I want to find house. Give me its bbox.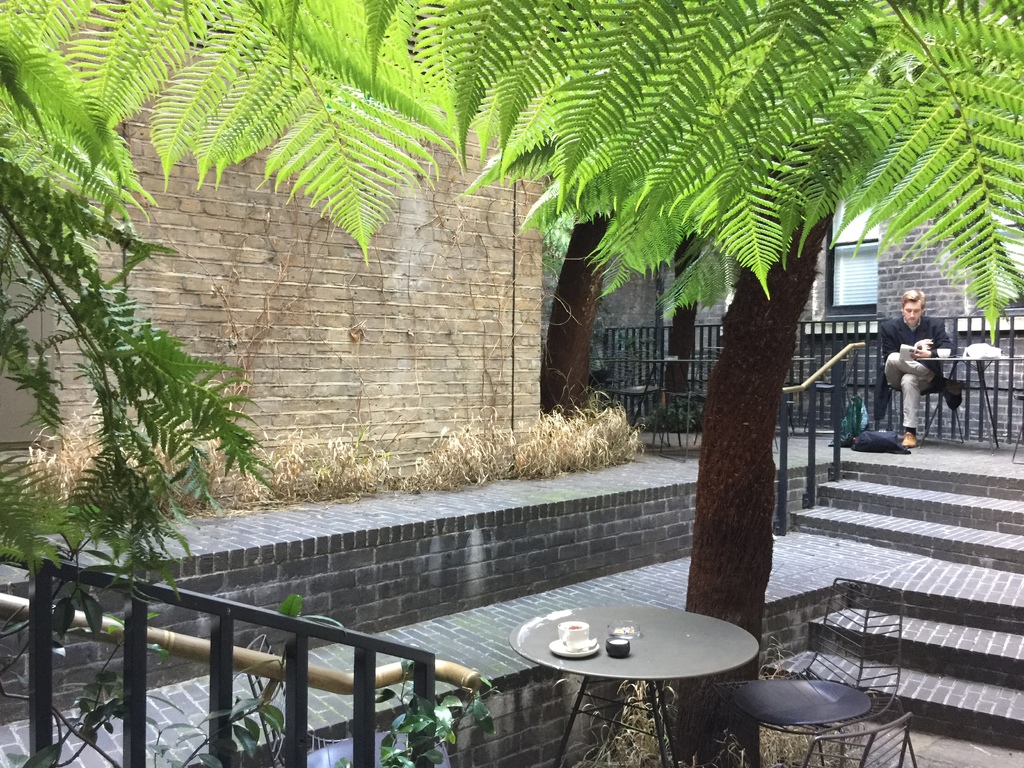
{"x1": 0, "y1": 0, "x2": 554, "y2": 490}.
